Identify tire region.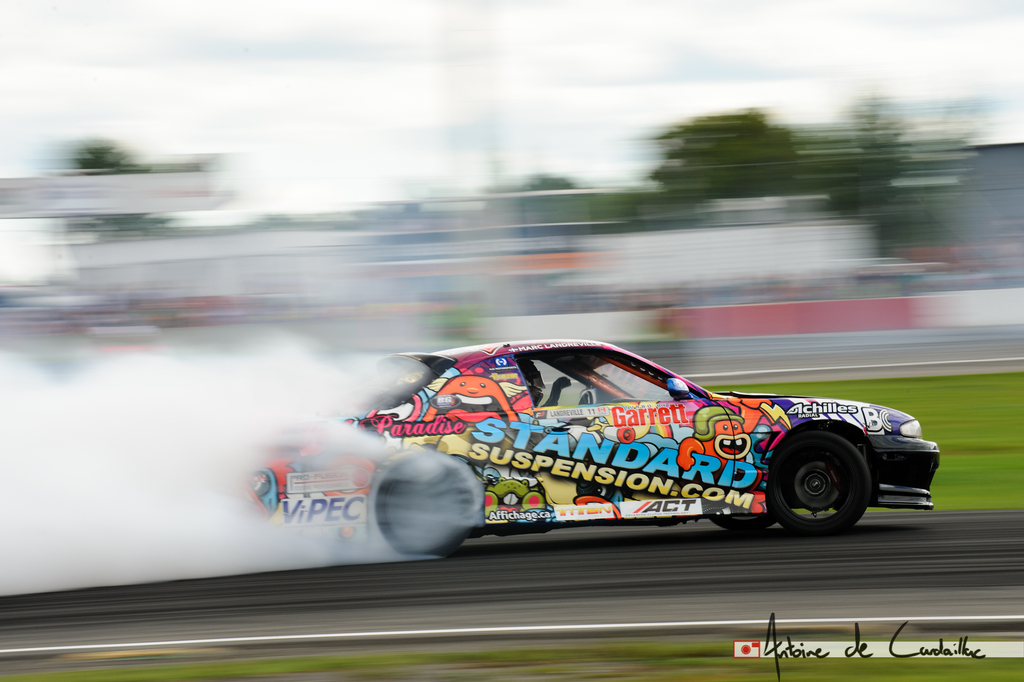
Region: (713,519,778,534).
